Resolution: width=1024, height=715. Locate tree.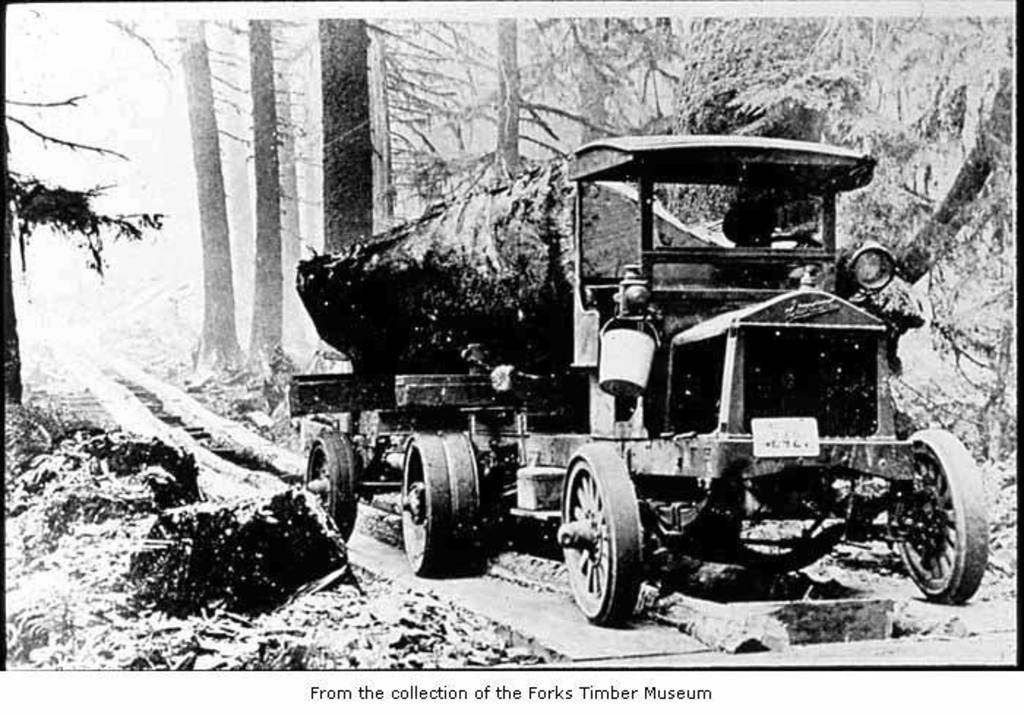
bbox=[162, 18, 246, 386].
